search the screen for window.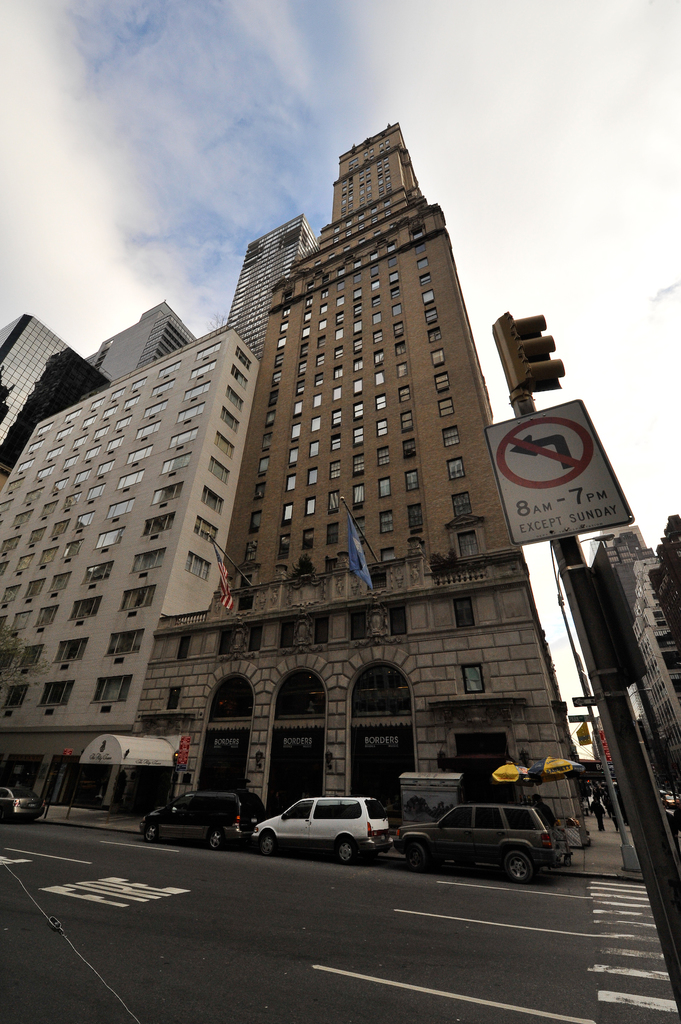
Found at select_region(353, 273, 364, 283).
